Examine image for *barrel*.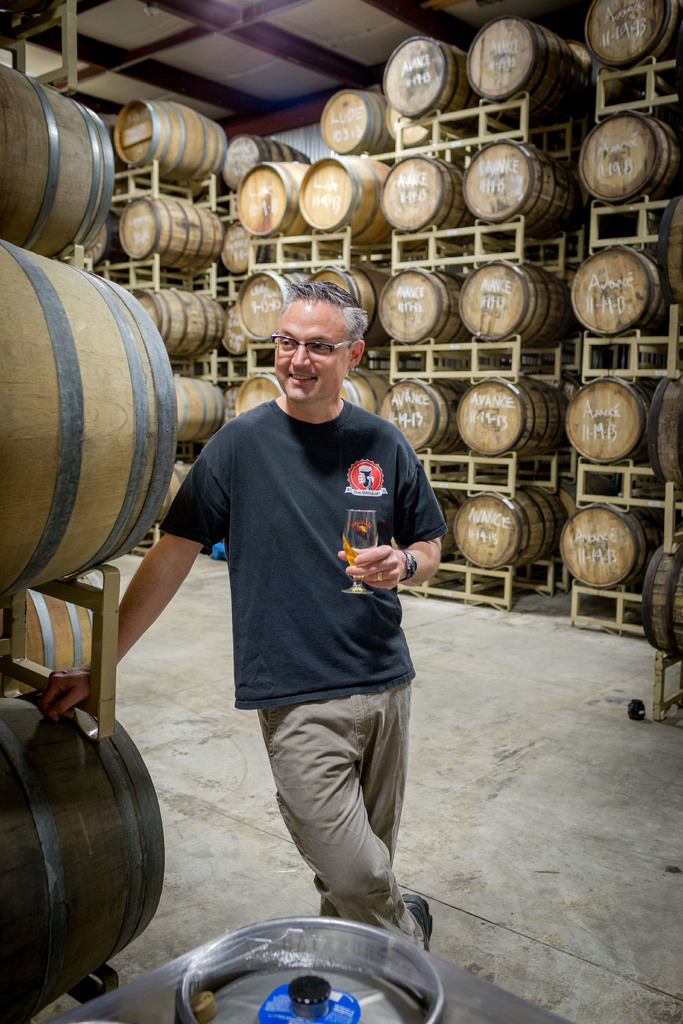
Examination result: 215,288,254,360.
